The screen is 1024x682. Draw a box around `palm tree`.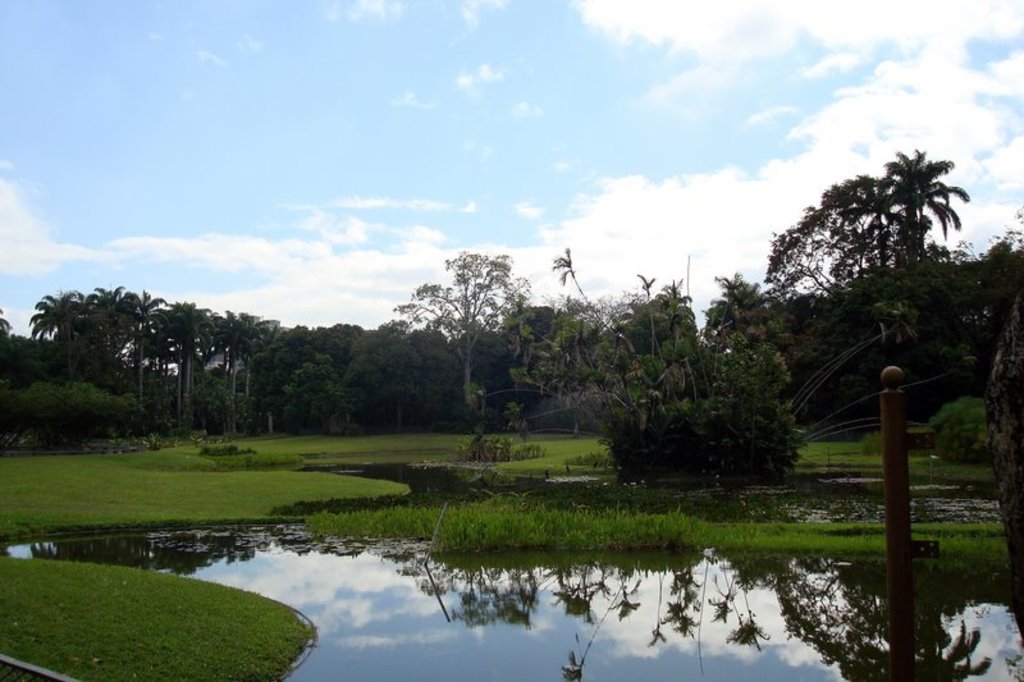
630, 290, 669, 384.
